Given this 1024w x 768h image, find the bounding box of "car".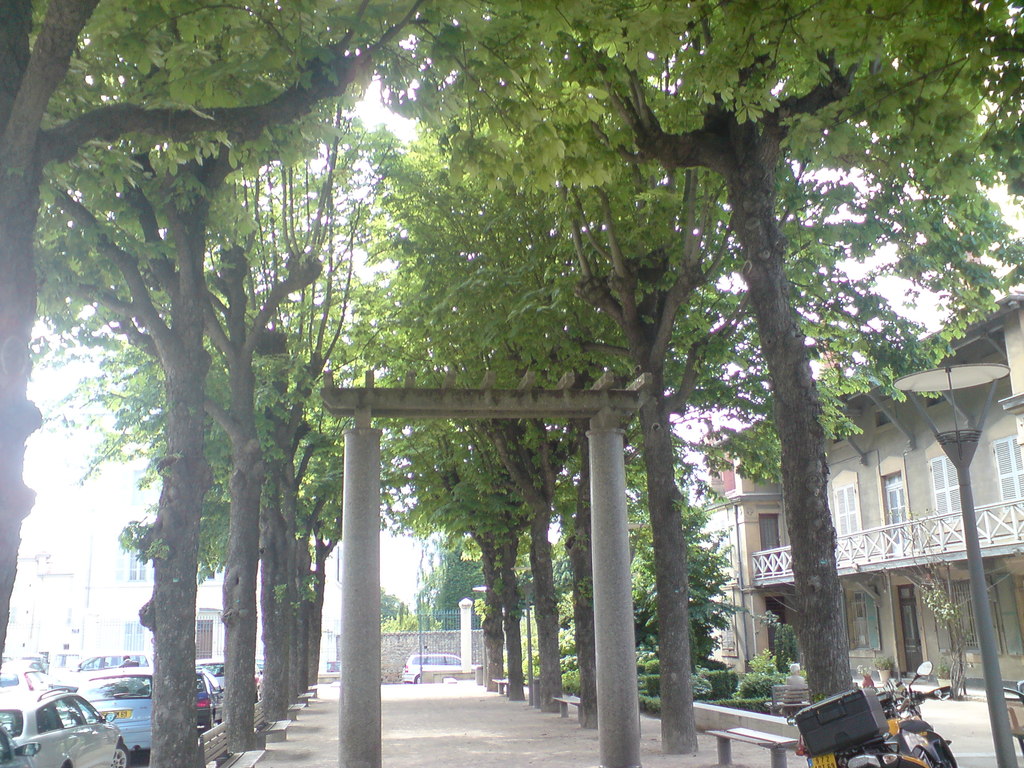
x1=0, y1=678, x2=134, y2=767.
